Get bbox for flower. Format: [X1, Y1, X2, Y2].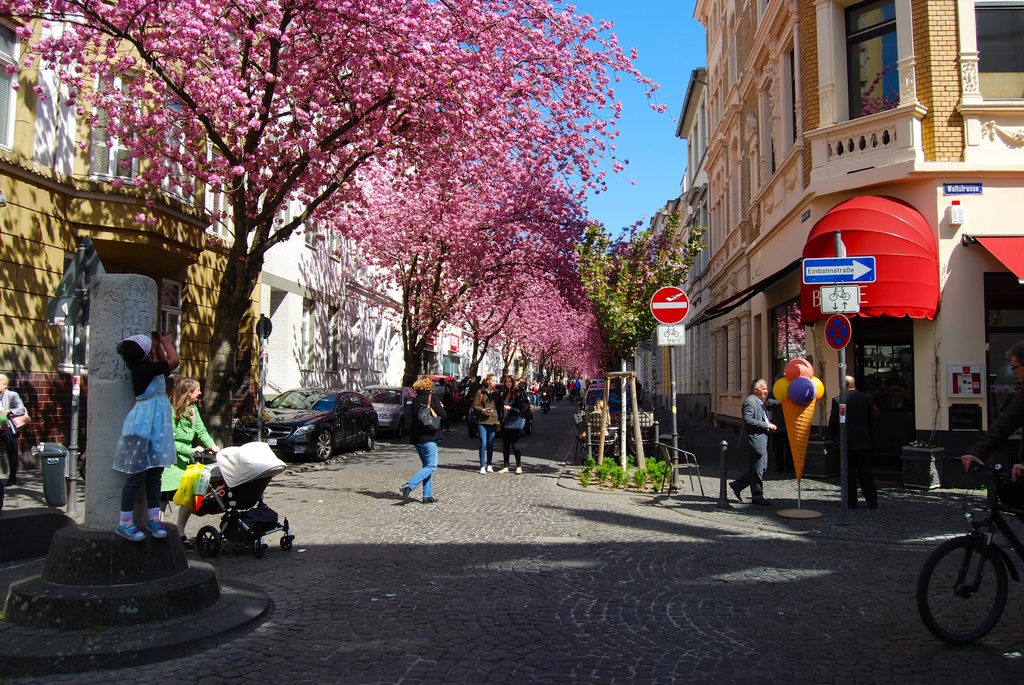
[4, 62, 20, 72].
